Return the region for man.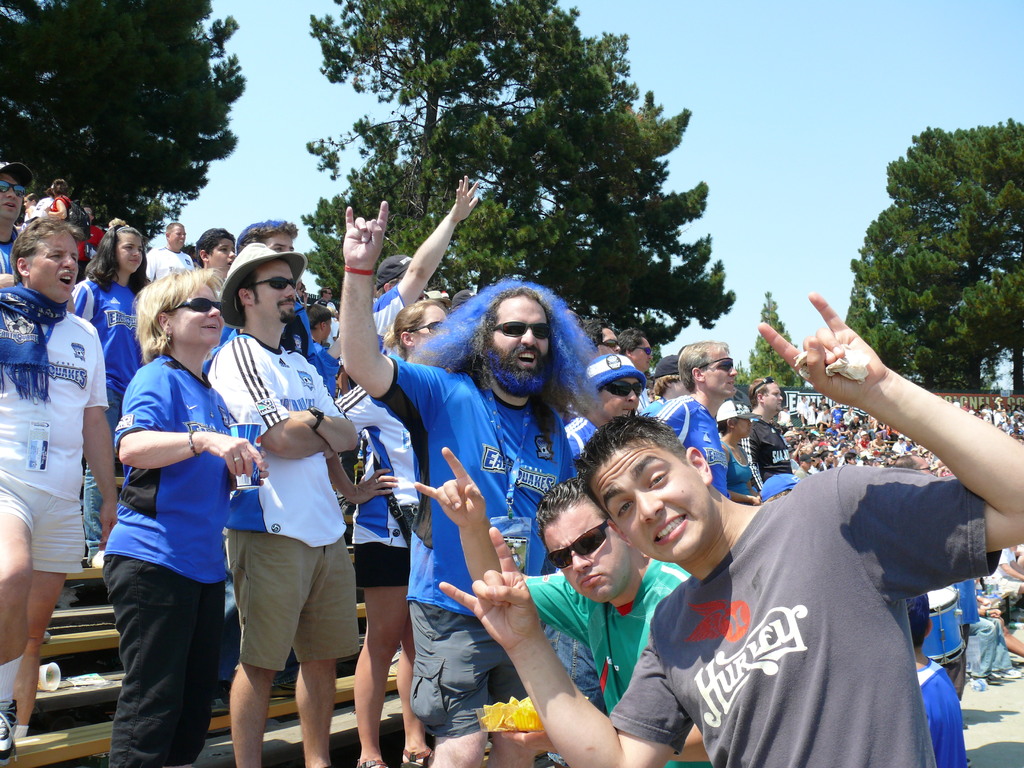
x1=409, y1=445, x2=717, y2=767.
